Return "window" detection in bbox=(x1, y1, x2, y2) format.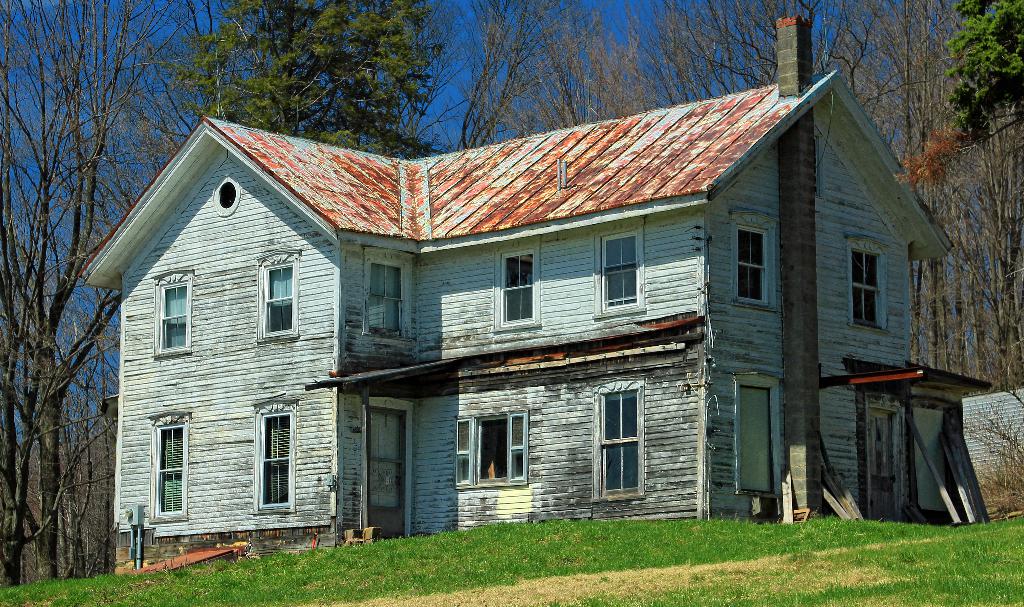
bbox=(149, 282, 188, 354).
